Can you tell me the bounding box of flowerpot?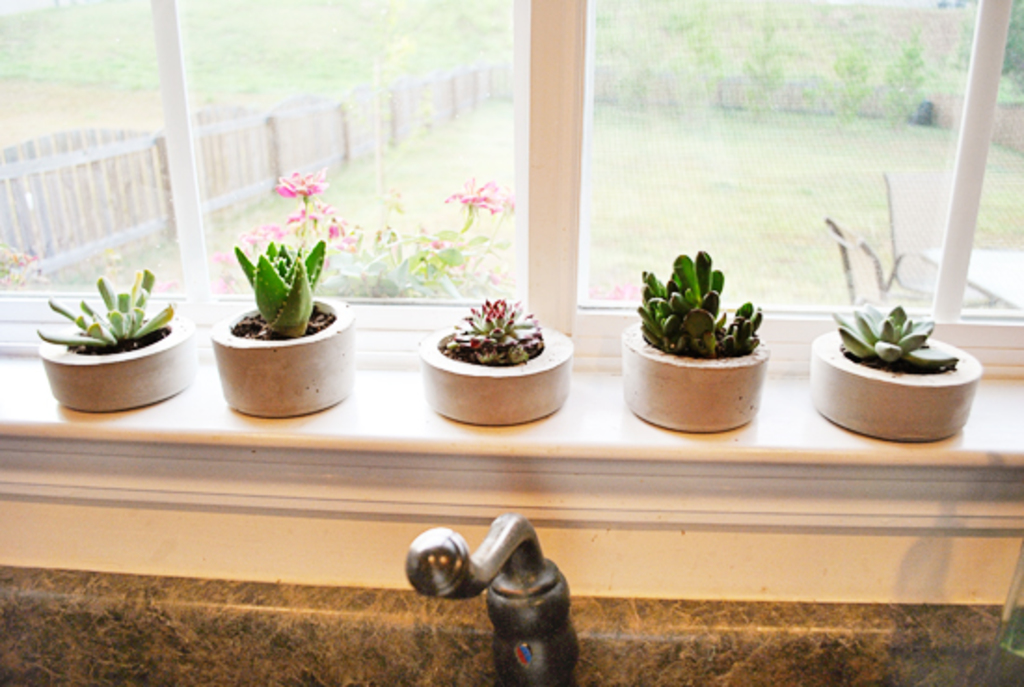
BBox(37, 305, 195, 411).
